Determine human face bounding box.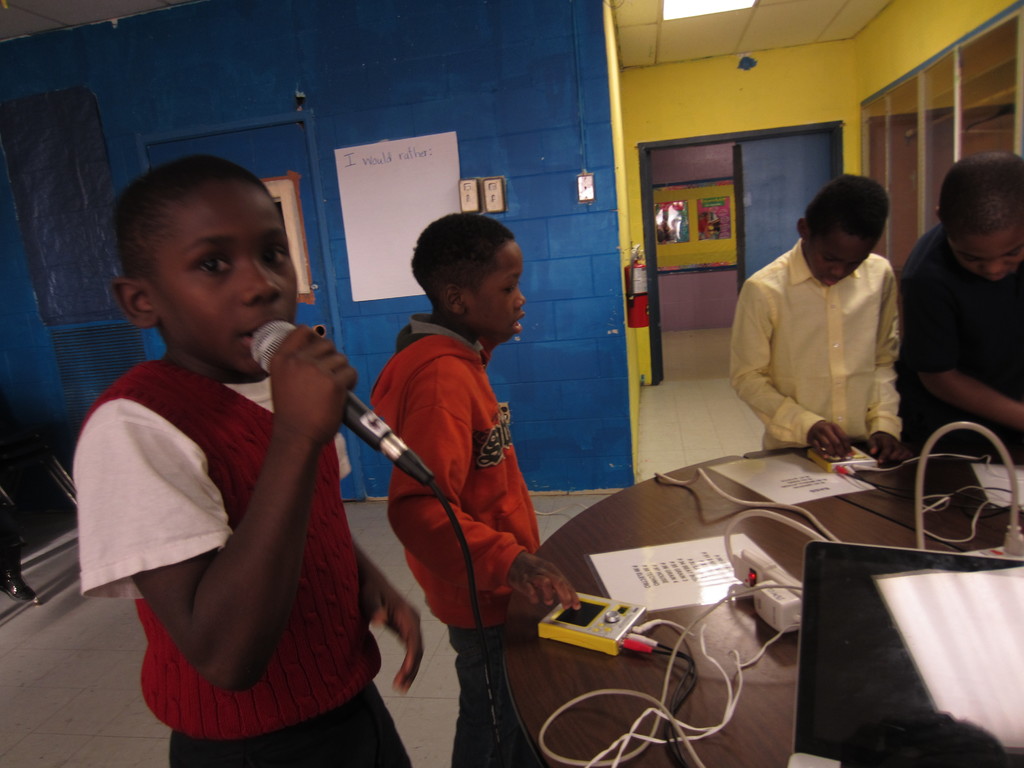
Determined: 472/244/527/343.
